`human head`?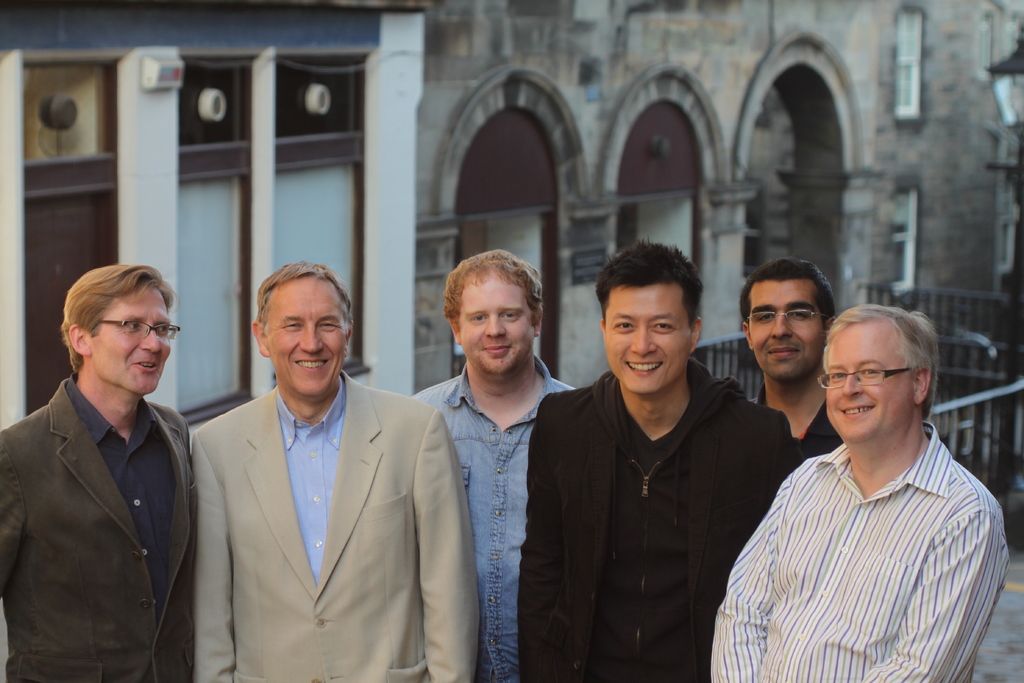
Rect(744, 259, 835, 386)
